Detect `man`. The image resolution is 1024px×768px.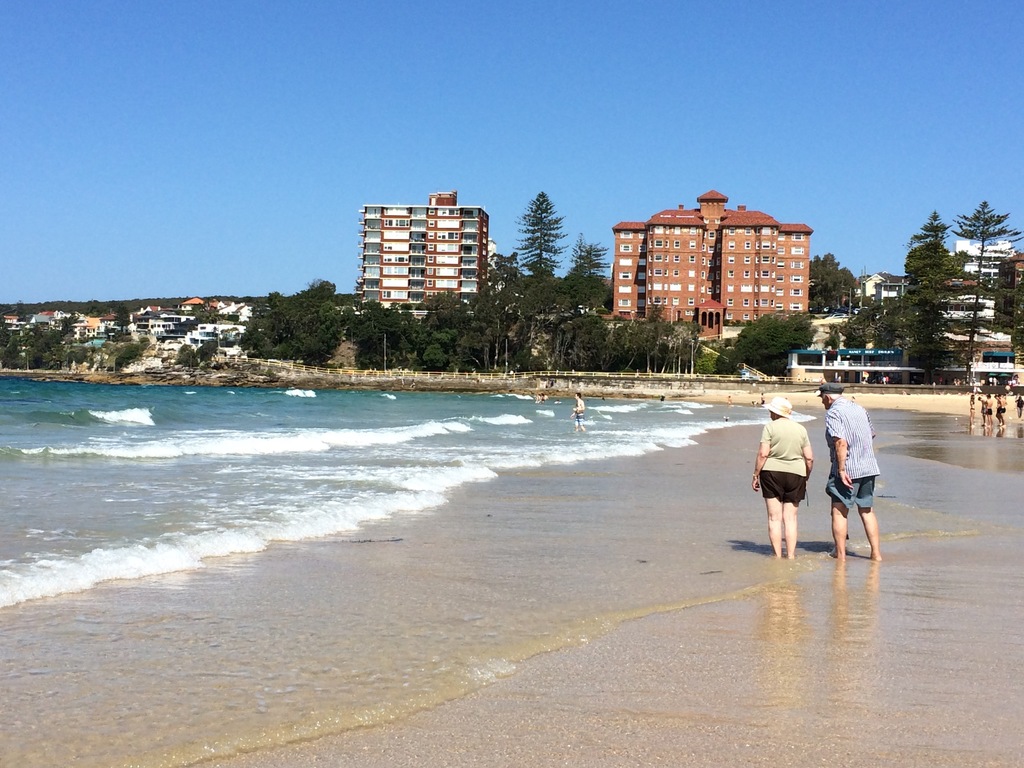
BBox(817, 374, 895, 563).
